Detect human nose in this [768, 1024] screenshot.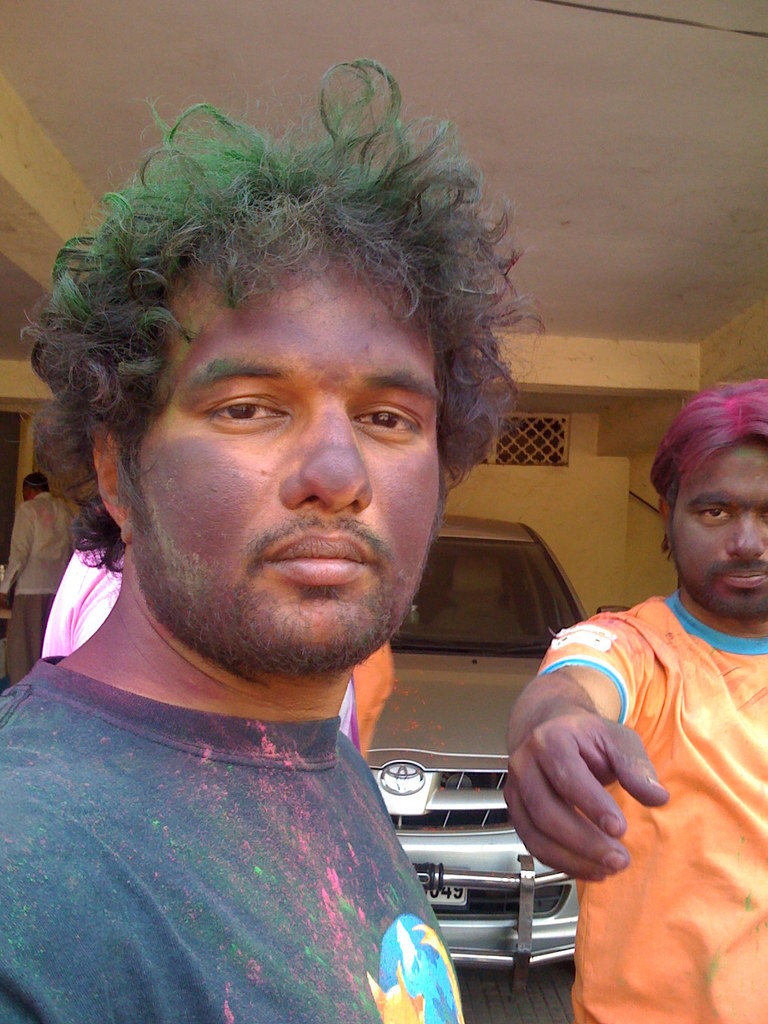
Detection: region(278, 413, 373, 513).
